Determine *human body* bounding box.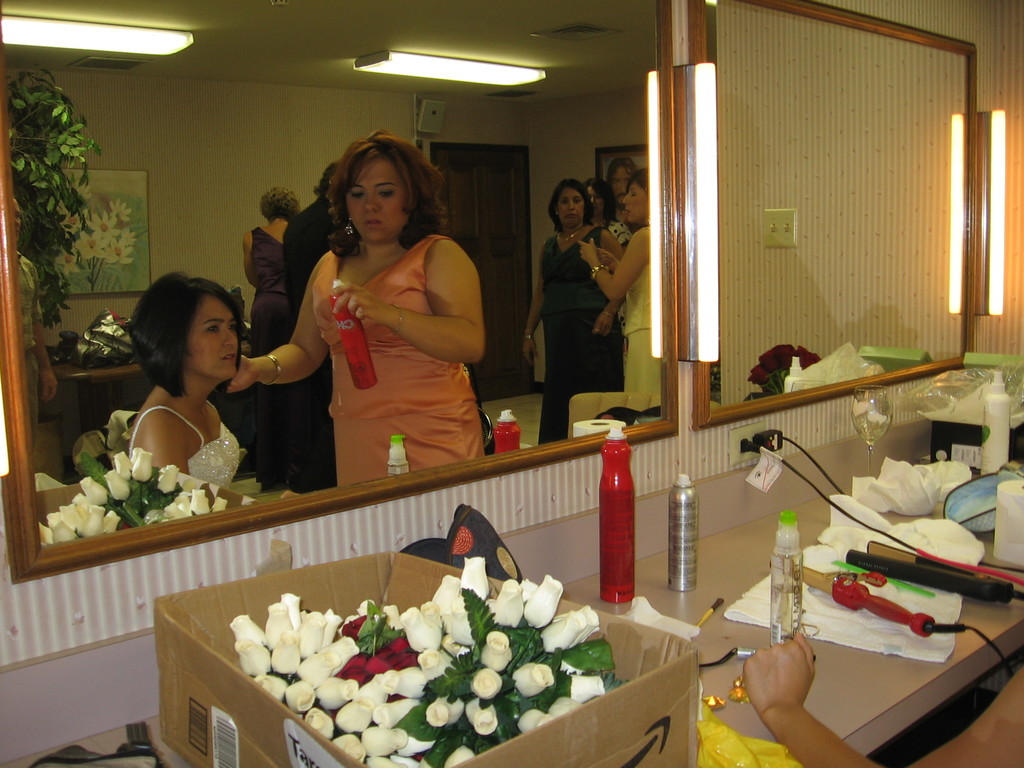
Determined: [131,271,236,503].
